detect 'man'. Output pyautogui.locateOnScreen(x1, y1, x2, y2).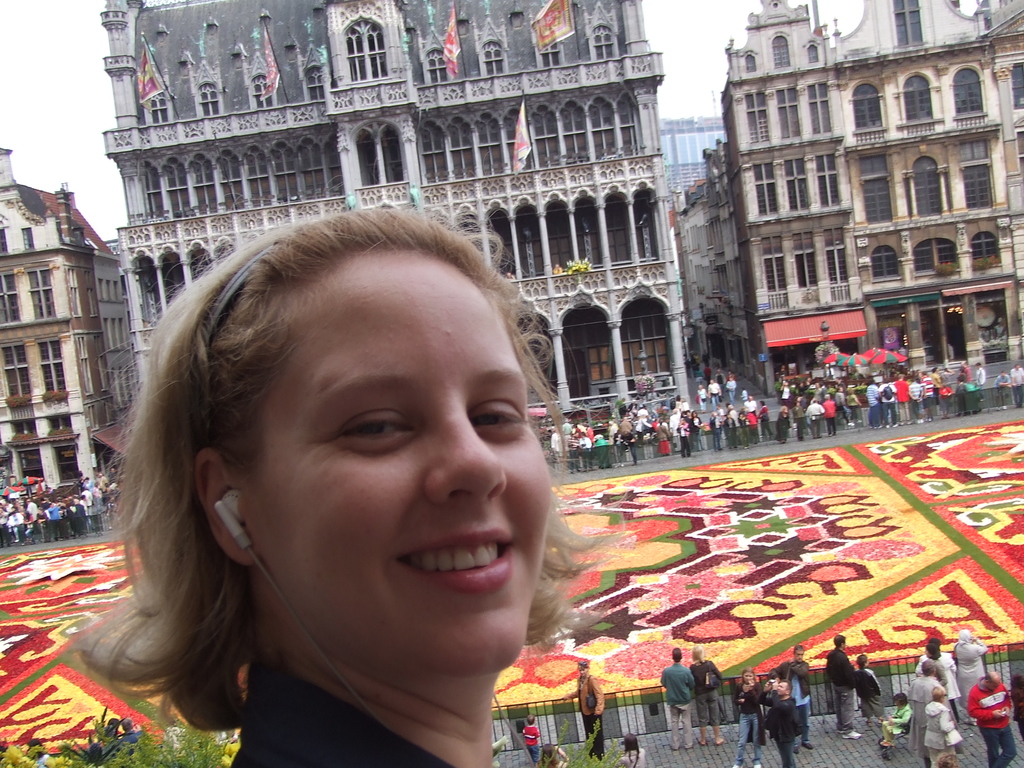
pyautogui.locateOnScreen(825, 631, 860, 740).
